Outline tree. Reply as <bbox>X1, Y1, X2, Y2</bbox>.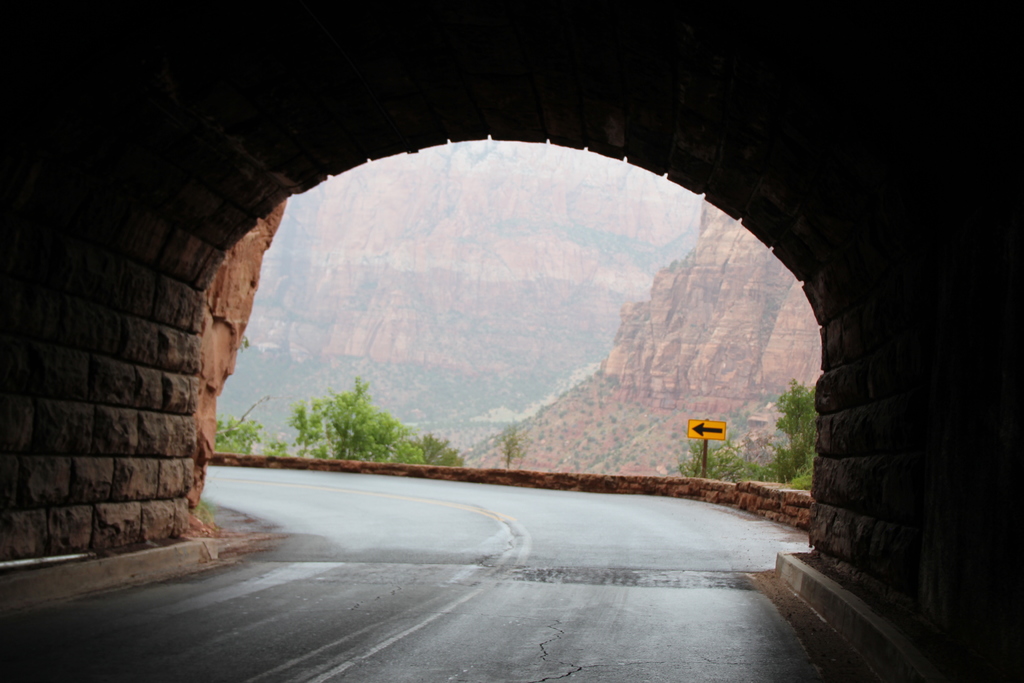
<bbox>264, 437, 290, 461</bbox>.
